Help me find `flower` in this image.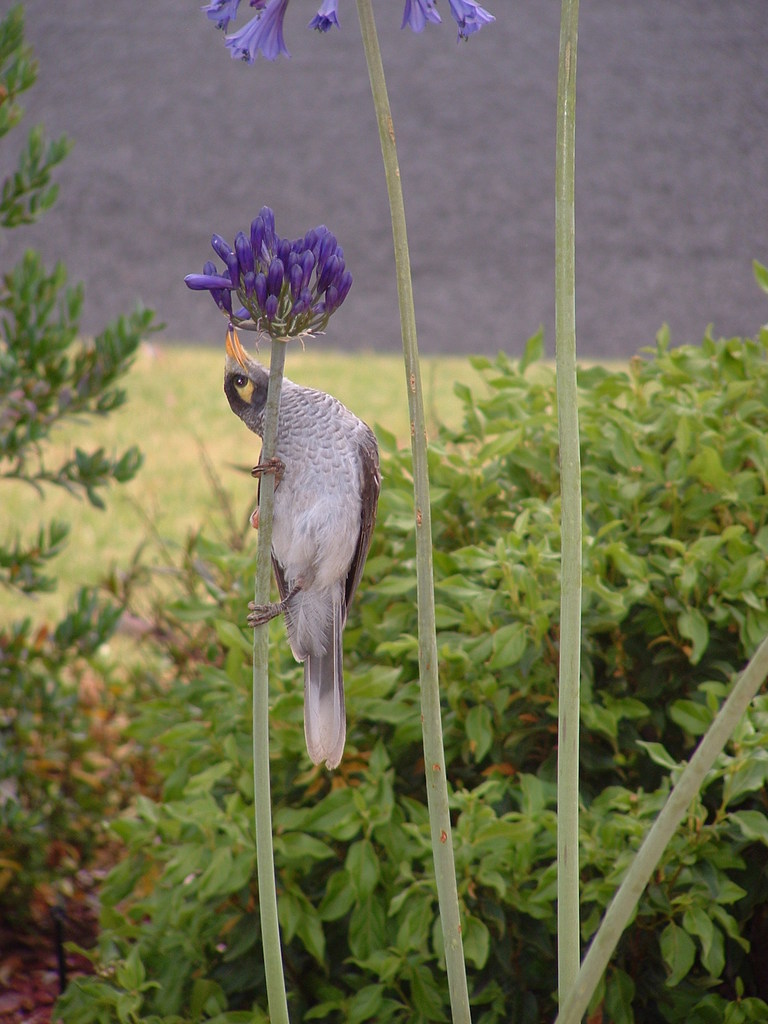
Found it: region(308, 0, 340, 30).
